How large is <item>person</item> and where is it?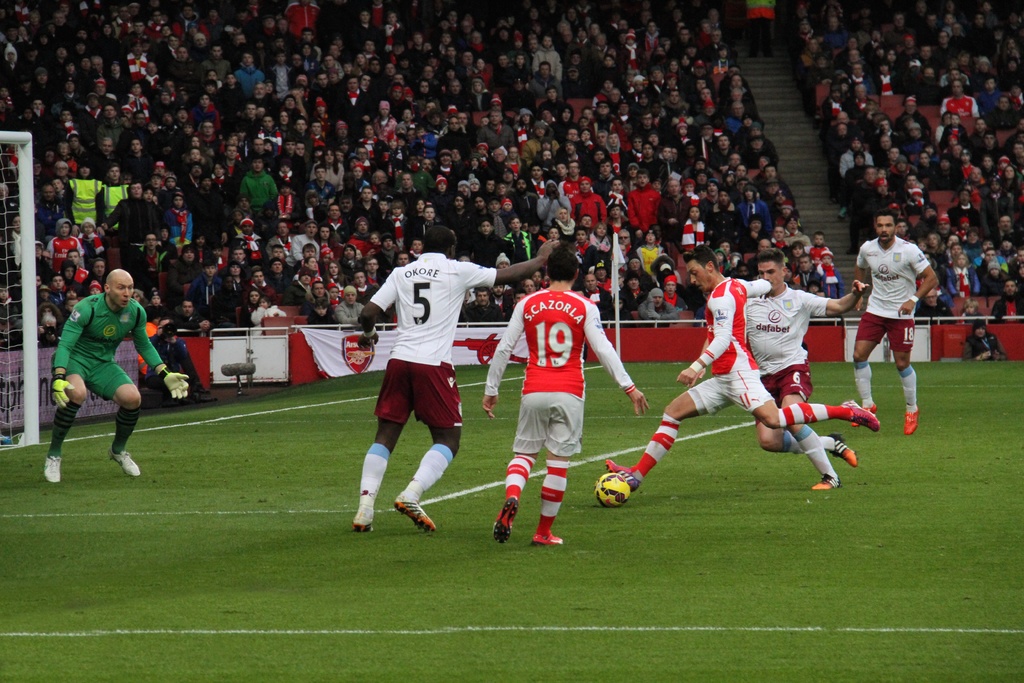
Bounding box: x1=849 y1=202 x2=943 y2=436.
